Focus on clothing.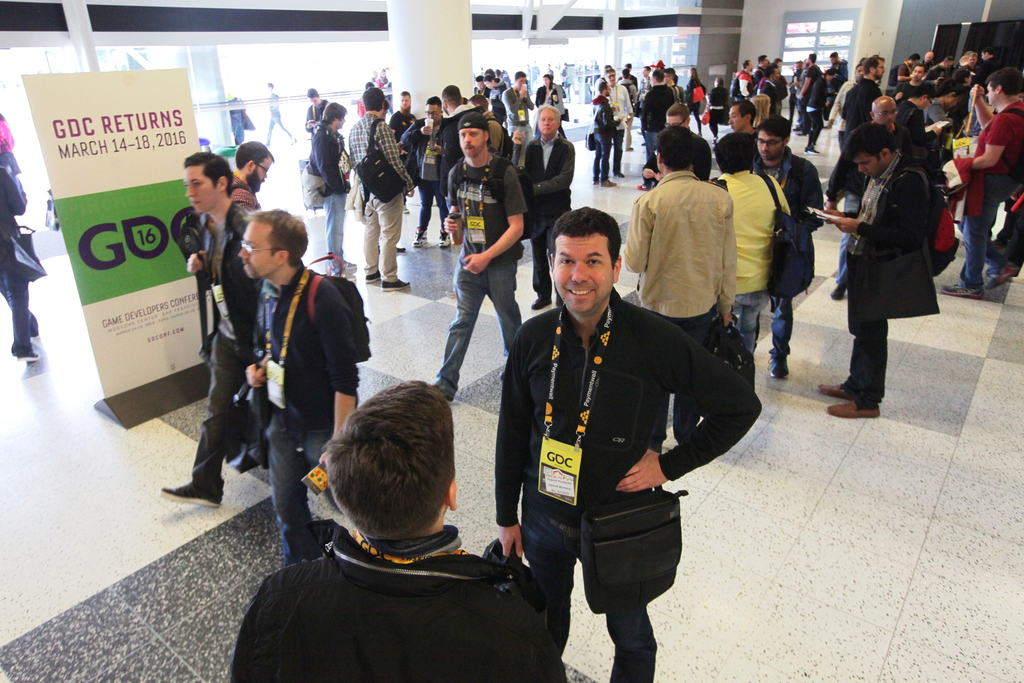
Focused at box(302, 94, 328, 145).
